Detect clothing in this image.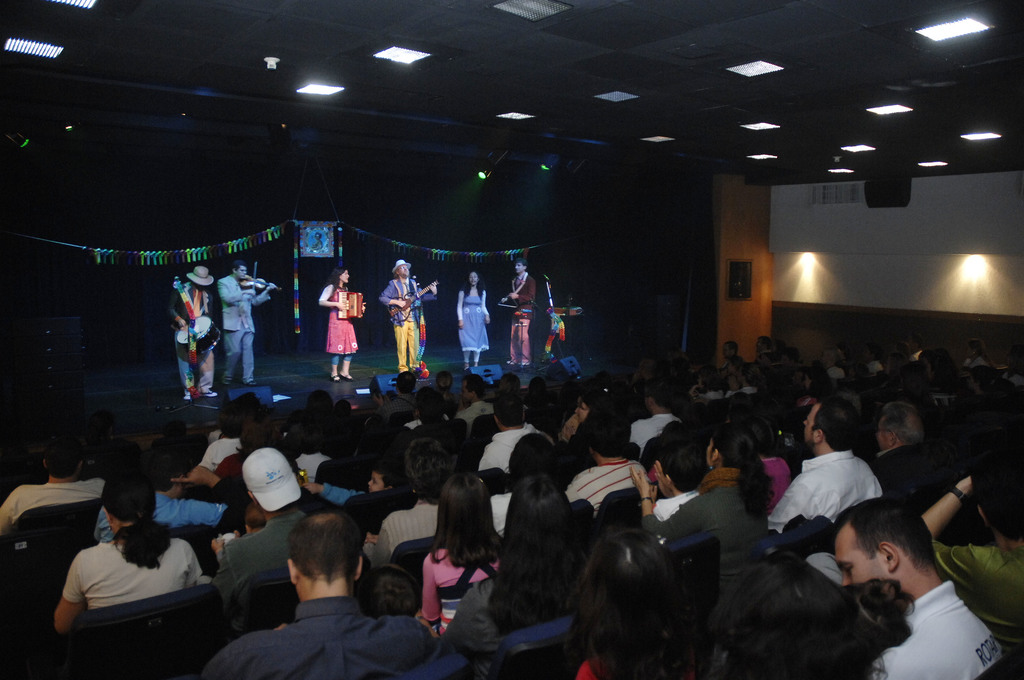
Detection: {"x1": 380, "y1": 297, "x2": 437, "y2": 326}.
